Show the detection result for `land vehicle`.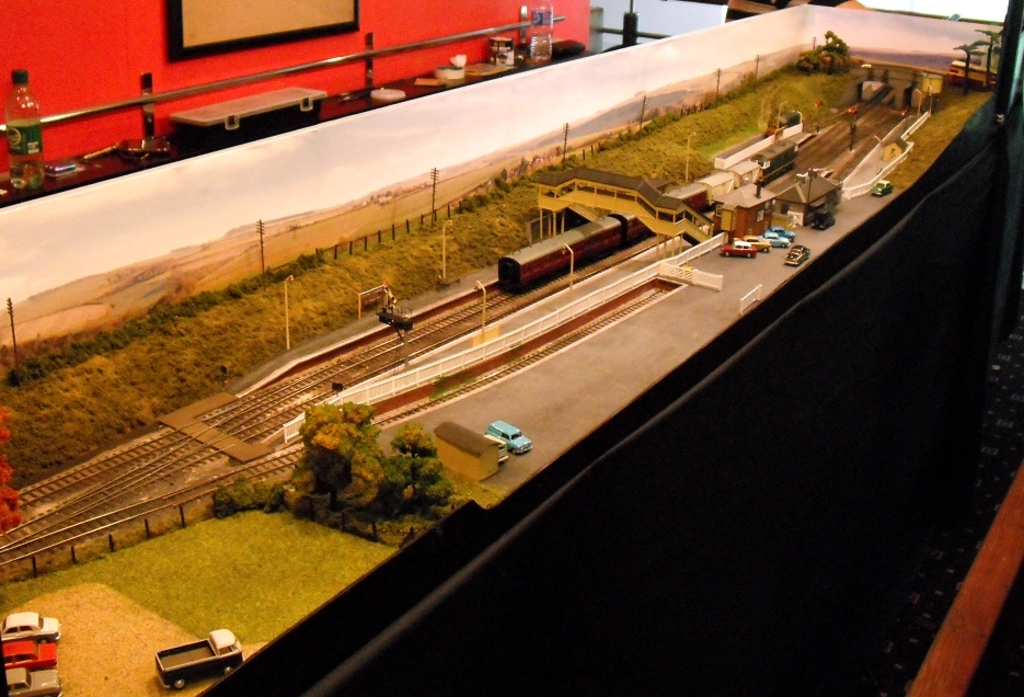
497 138 799 292.
